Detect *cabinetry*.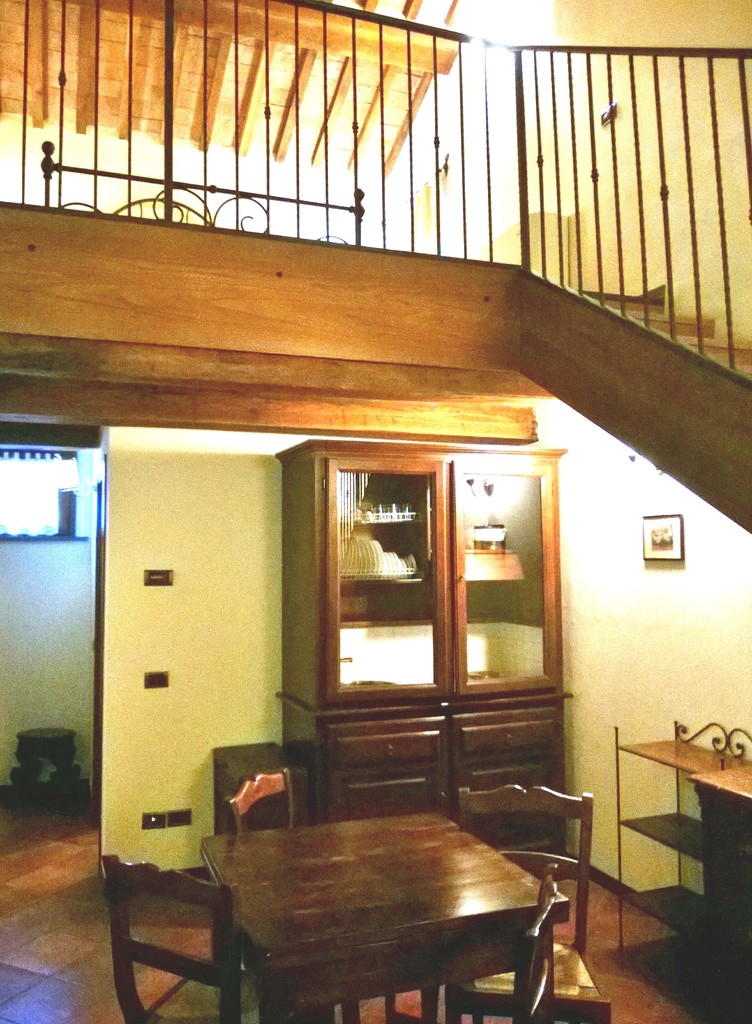
Detected at locate(456, 705, 554, 756).
